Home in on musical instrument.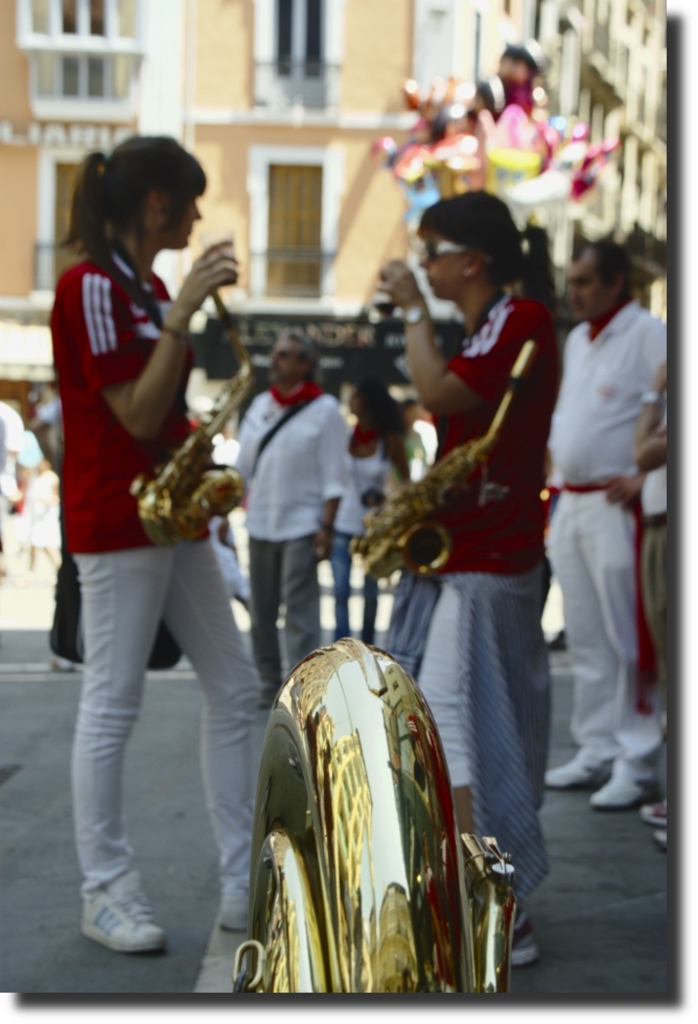
Homed in at [x1=229, y1=620, x2=506, y2=990].
